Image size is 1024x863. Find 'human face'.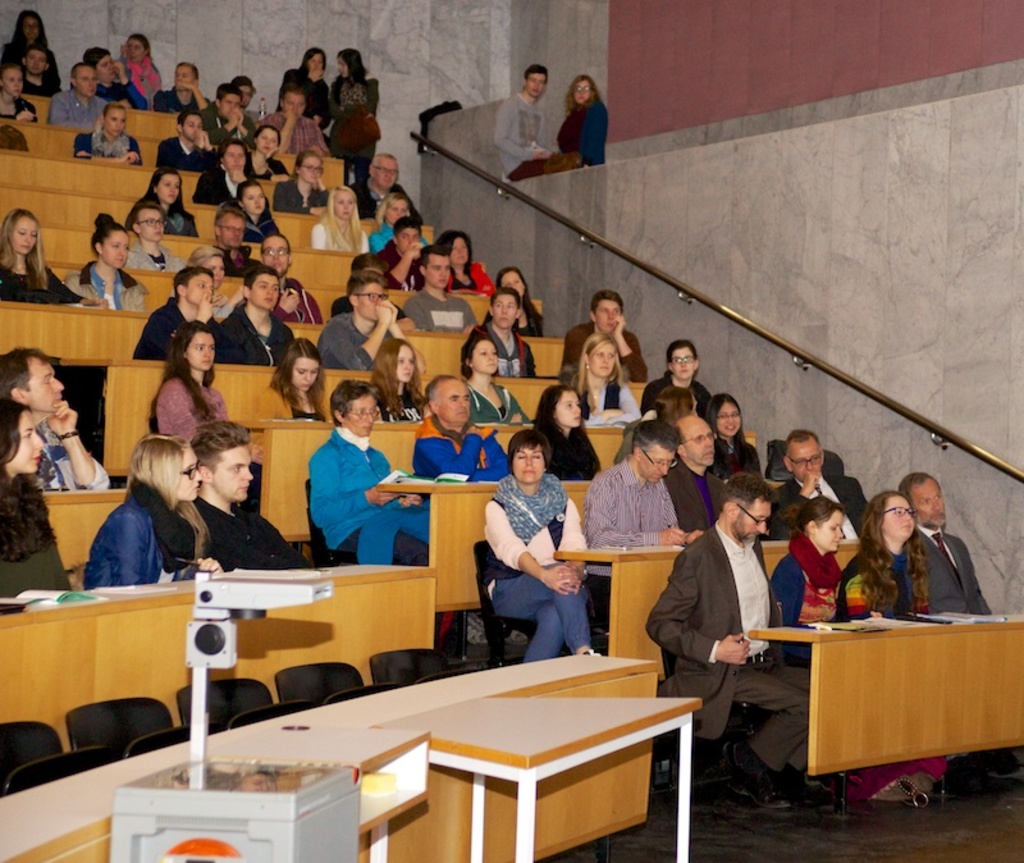
(401, 229, 424, 247).
